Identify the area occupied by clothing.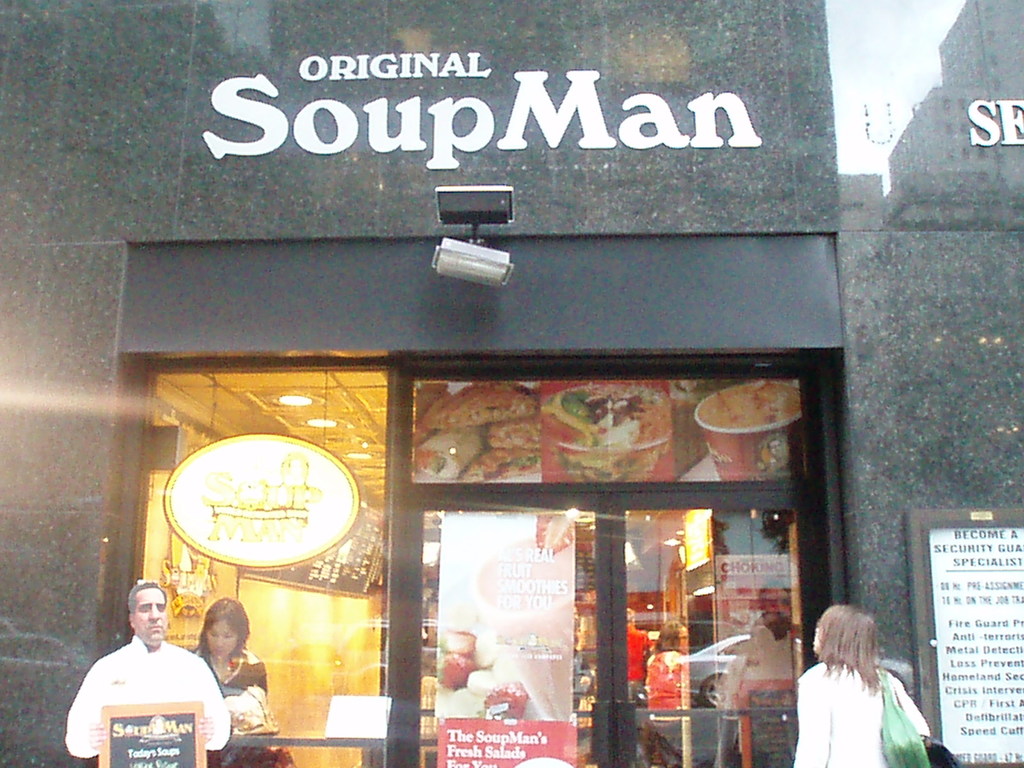
Area: region(195, 653, 258, 767).
